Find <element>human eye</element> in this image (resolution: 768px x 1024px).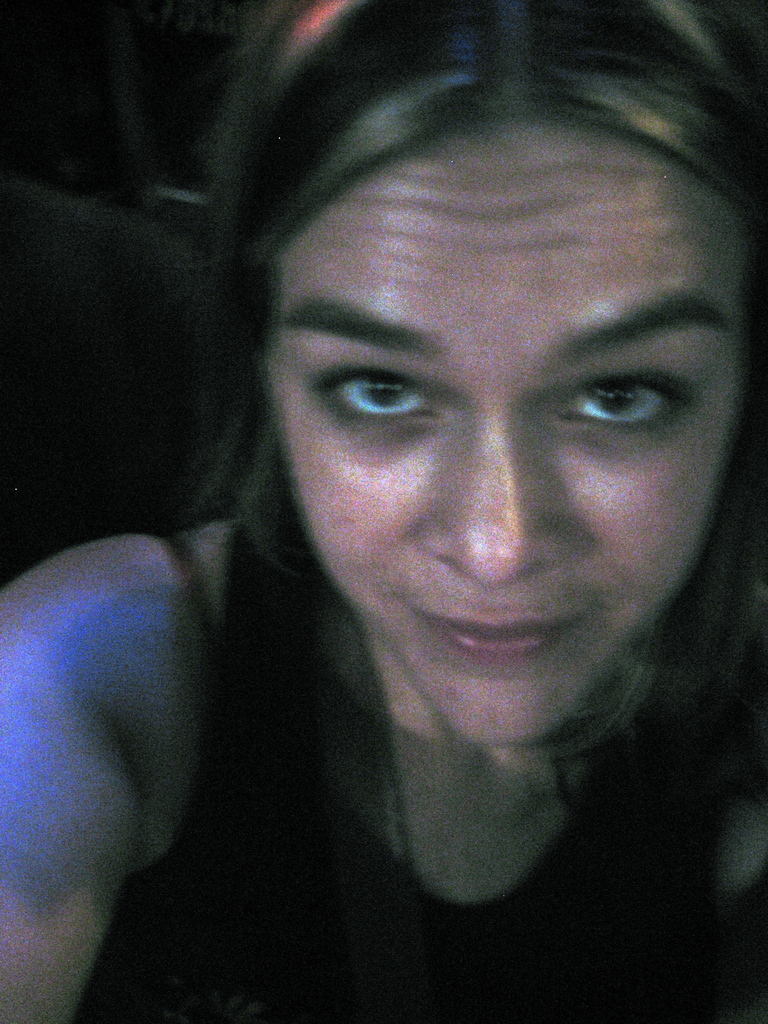
bbox=[314, 361, 446, 435].
